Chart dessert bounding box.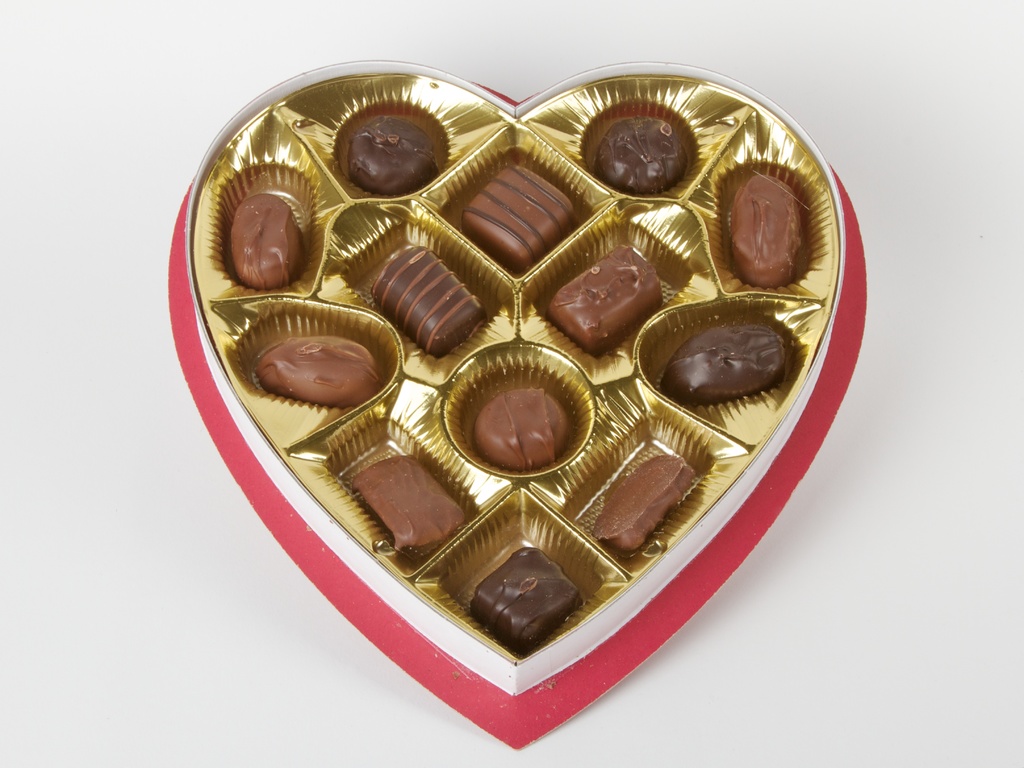
Charted: [353, 451, 465, 568].
